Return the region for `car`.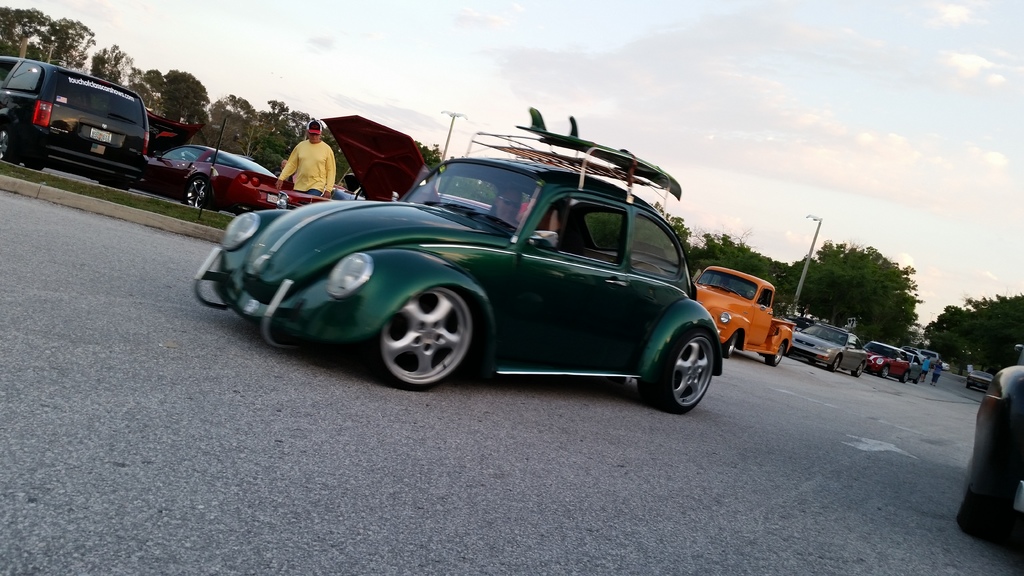
<bbox>0, 54, 149, 193</bbox>.
